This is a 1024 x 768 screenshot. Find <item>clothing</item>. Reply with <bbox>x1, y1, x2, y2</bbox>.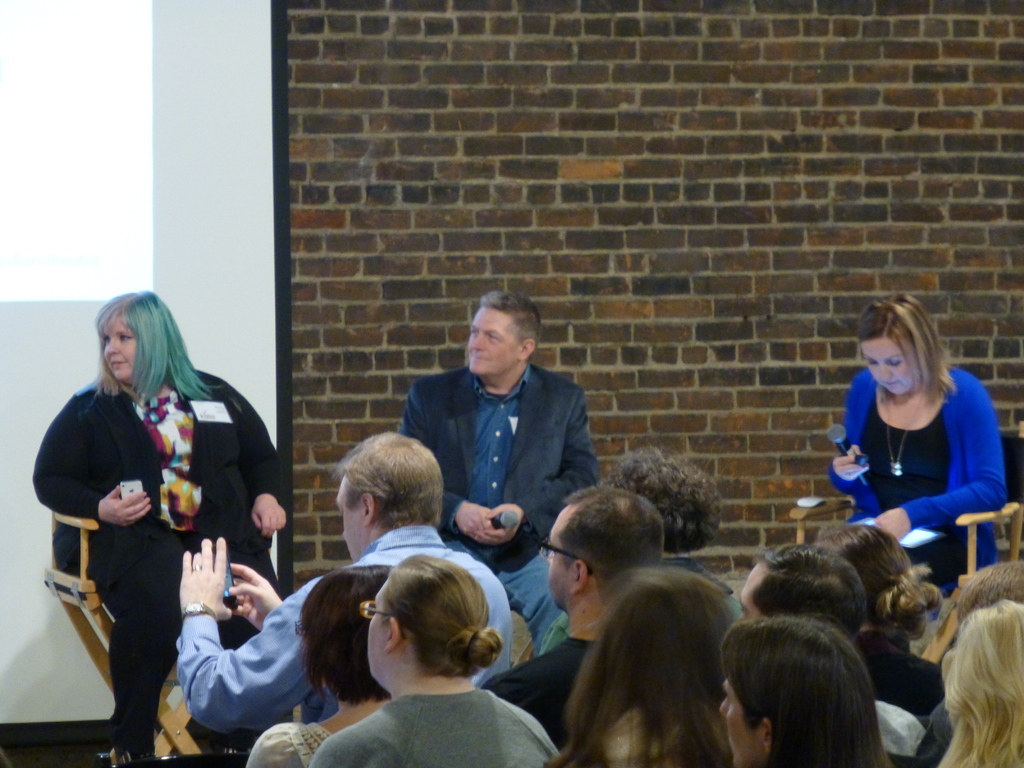
<bbox>826, 352, 1002, 563</bbox>.
